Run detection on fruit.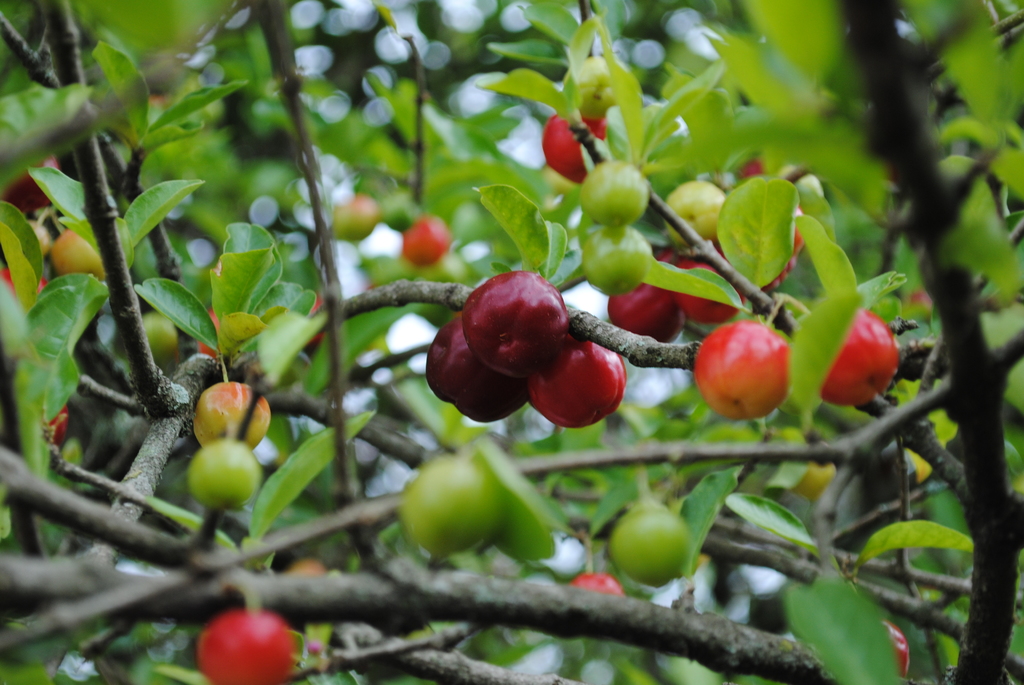
Result: box(692, 321, 794, 425).
